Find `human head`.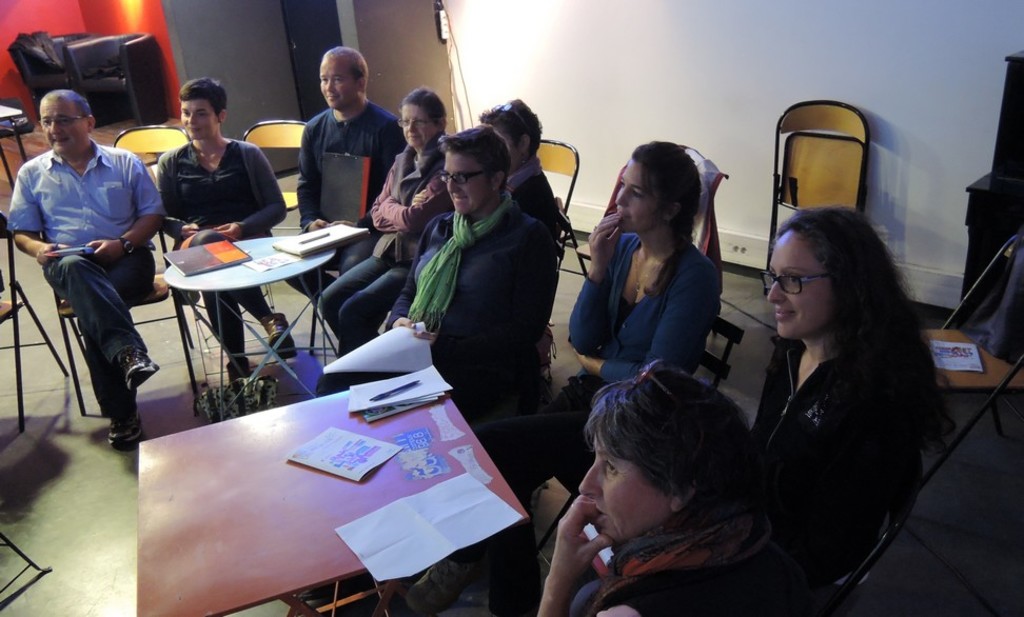
395:84:450:152.
